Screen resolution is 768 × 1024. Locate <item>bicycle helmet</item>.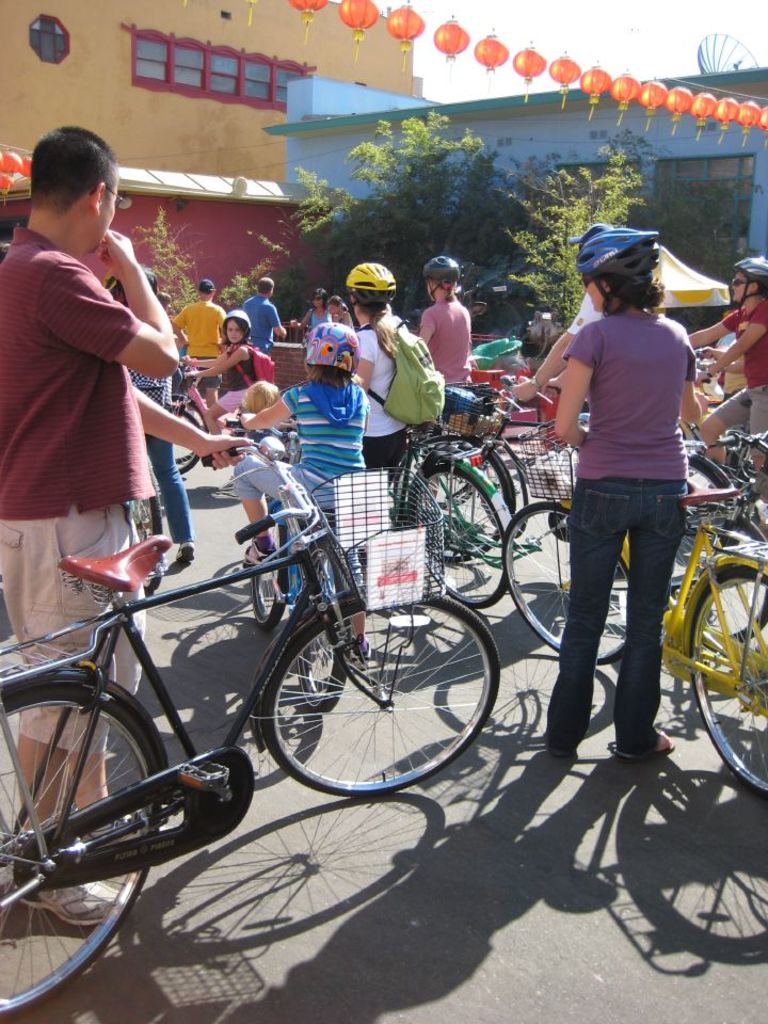
732,253,767,286.
